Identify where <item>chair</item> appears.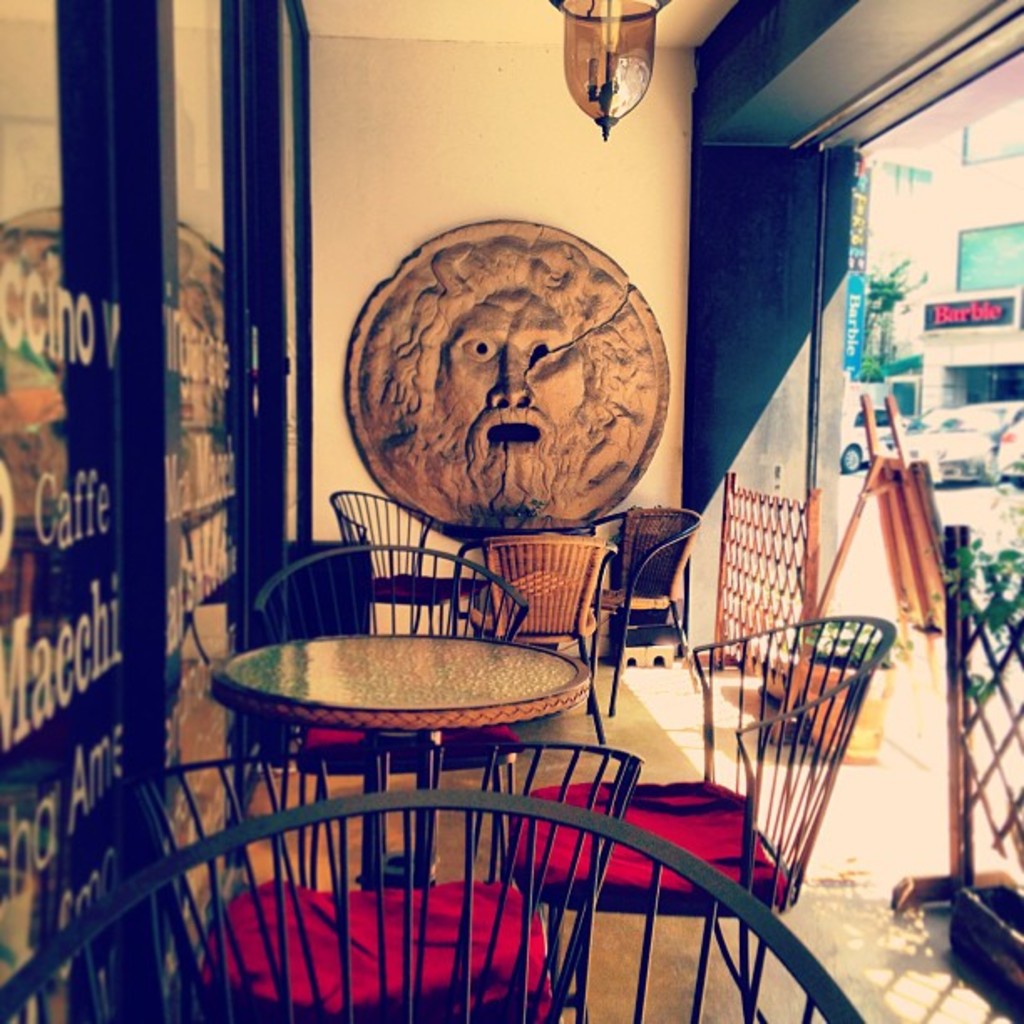
Appears at x1=328, y1=487, x2=468, y2=643.
